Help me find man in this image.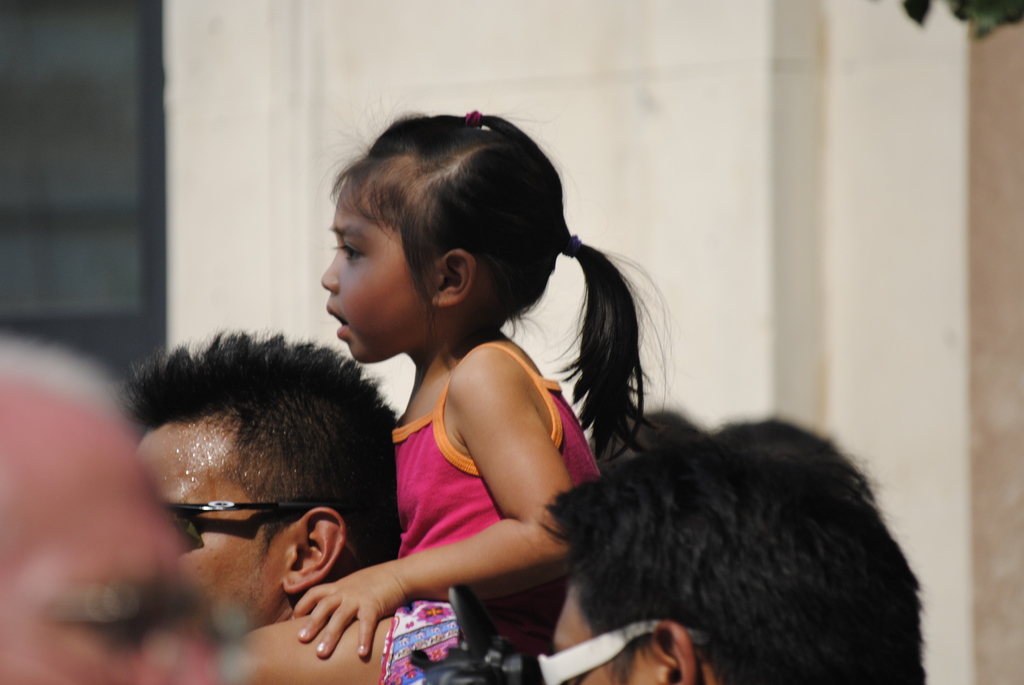
Found it: [0,331,230,684].
